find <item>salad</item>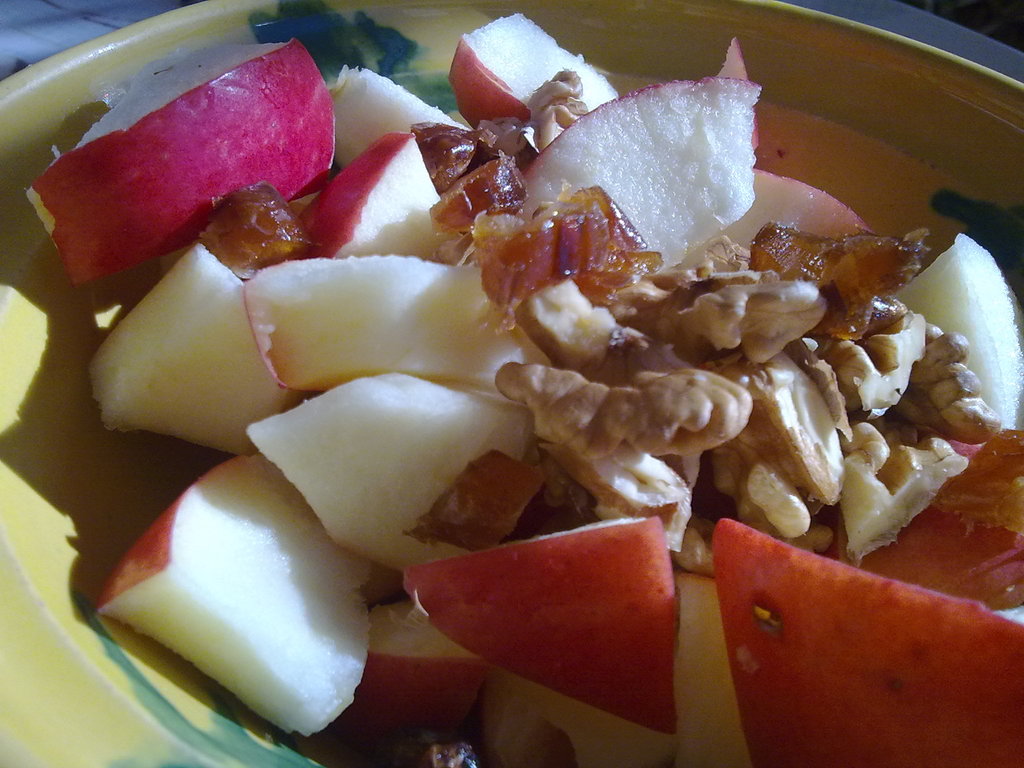
25 8 1023 767
